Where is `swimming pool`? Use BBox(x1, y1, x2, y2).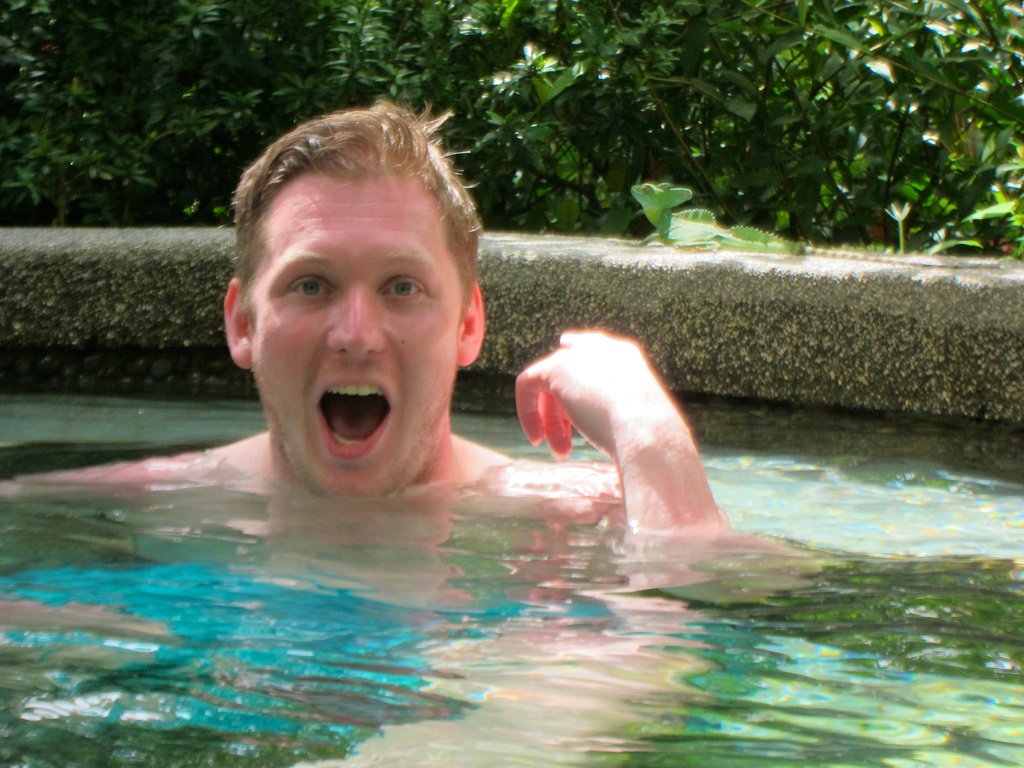
BBox(0, 238, 1023, 767).
